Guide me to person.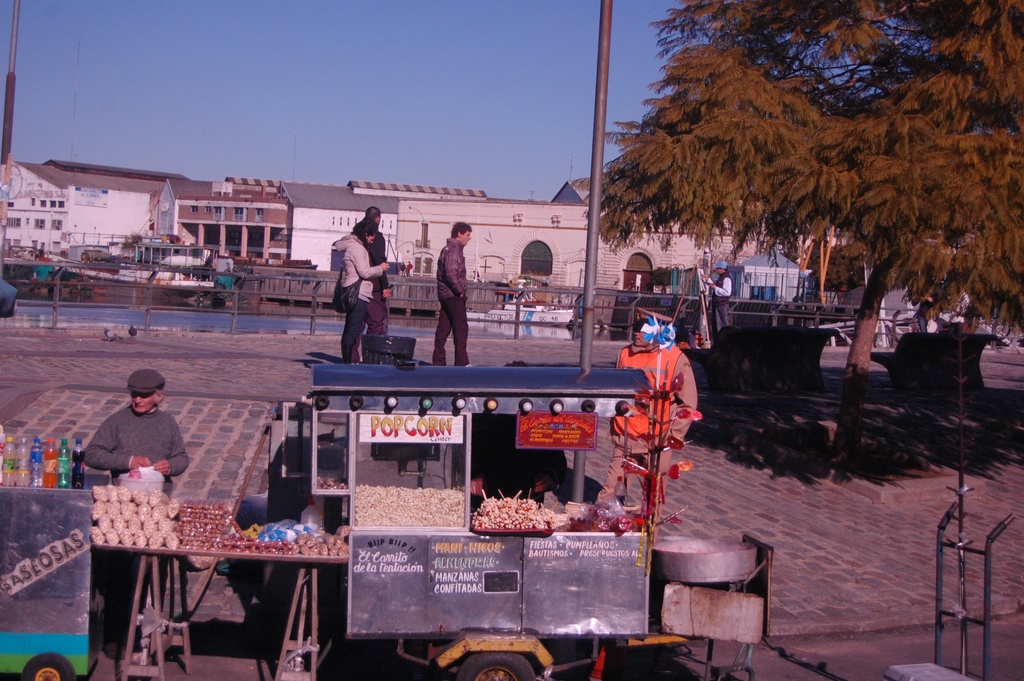
Guidance: bbox=(433, 218, 472, 369).
